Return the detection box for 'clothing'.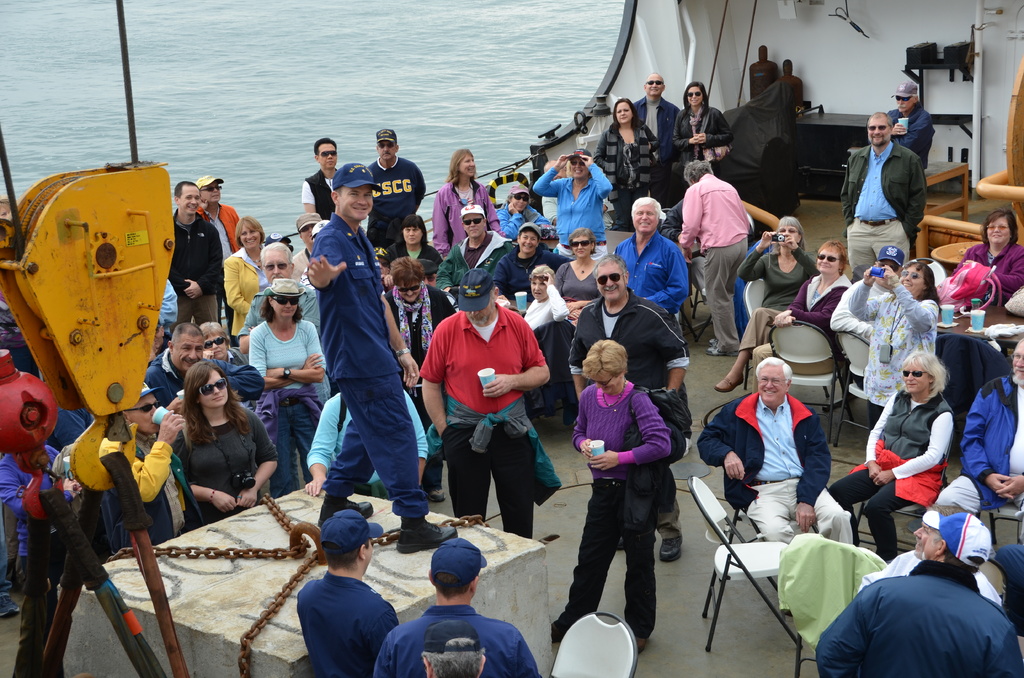
bbox=(860, 551, 998, 609).
